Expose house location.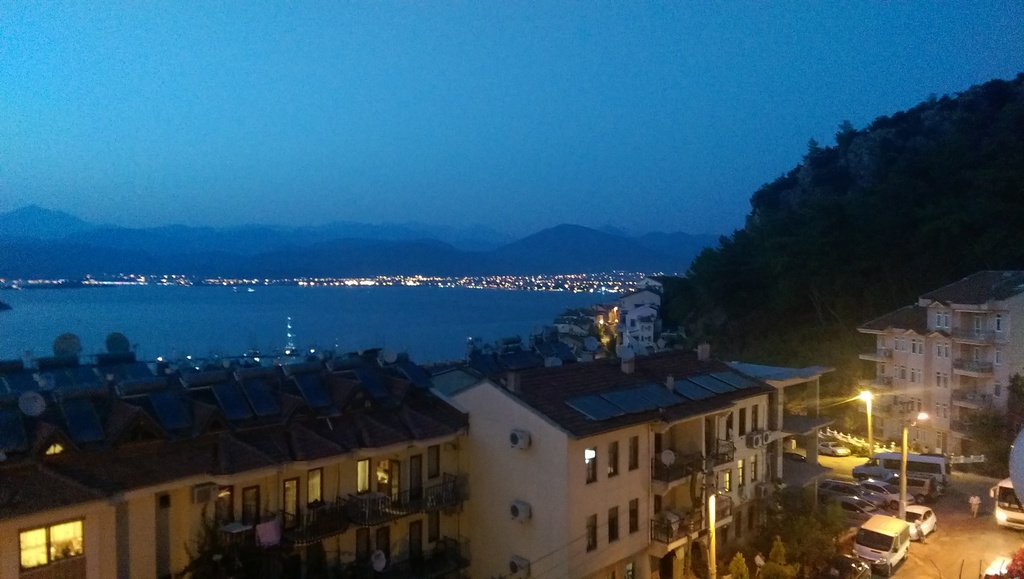
Exposed at bbox(17, 350, 543, 578).
